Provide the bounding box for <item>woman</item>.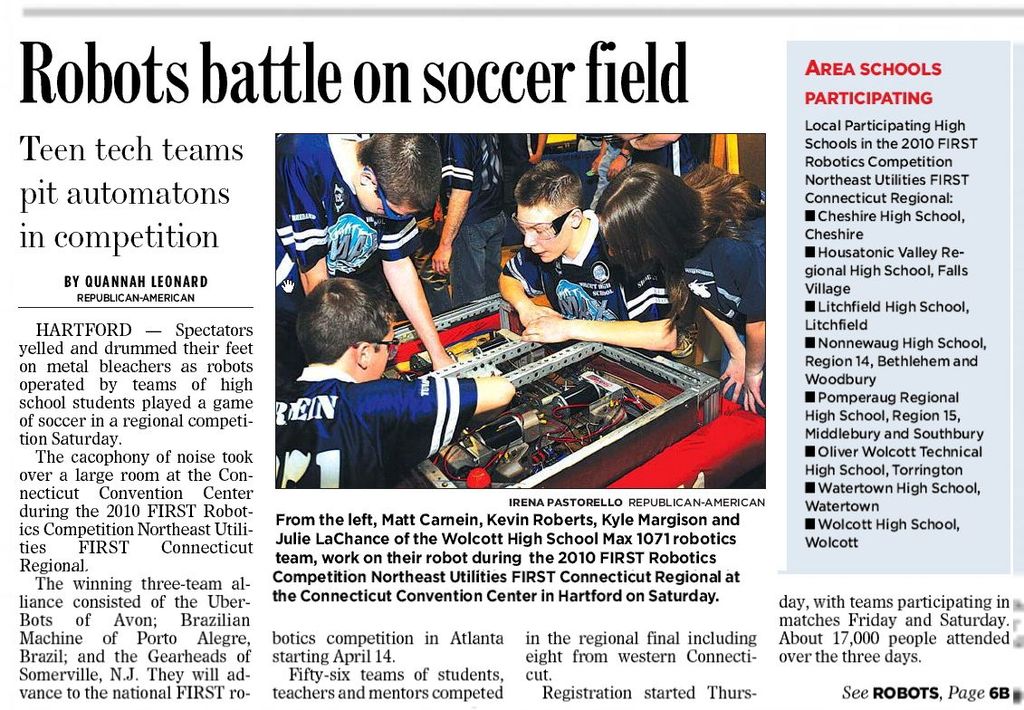
locate(593, 161, 768, 493).
